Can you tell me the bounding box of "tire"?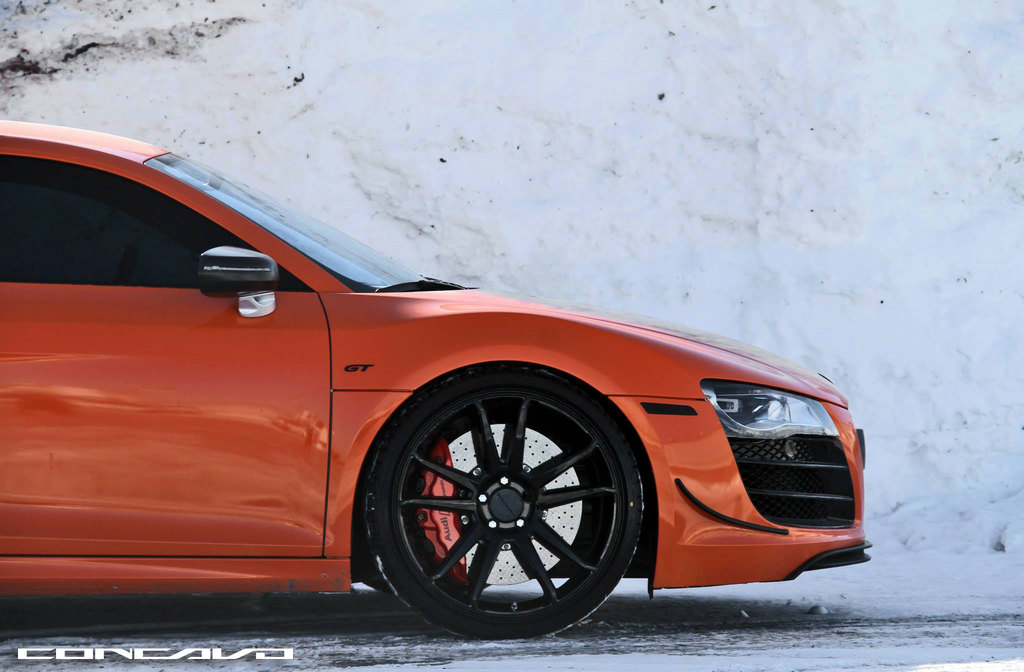
bbox=[369, 364, 644, 643].
